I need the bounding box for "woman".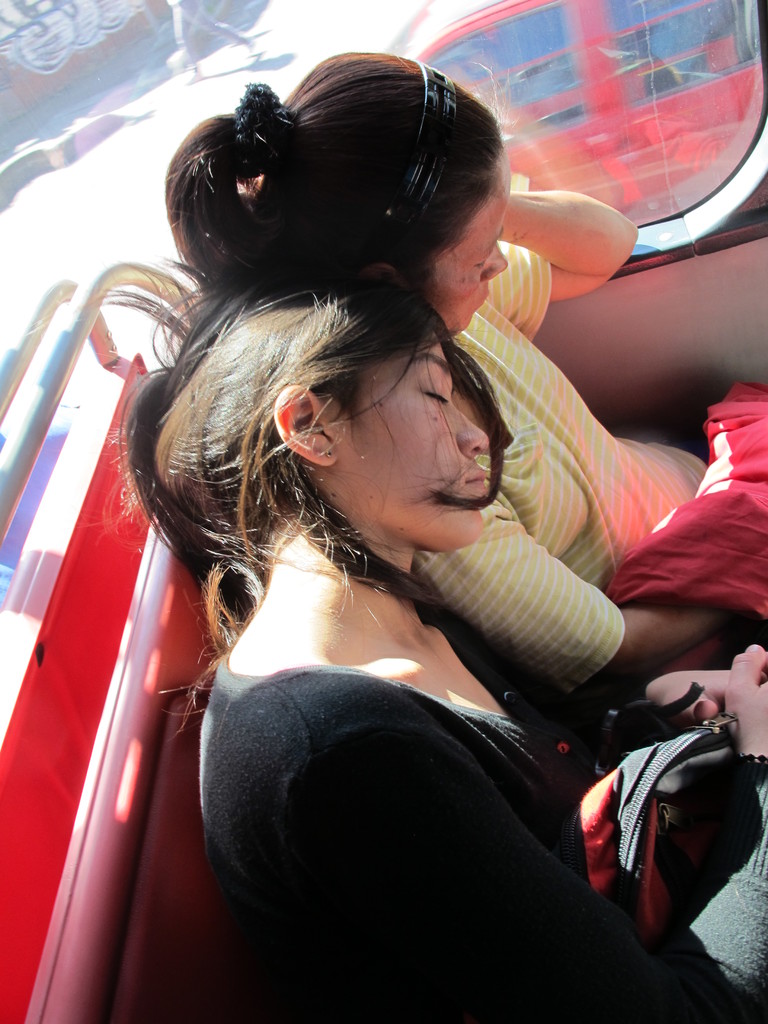
Here it is: 195,52,735,660.
